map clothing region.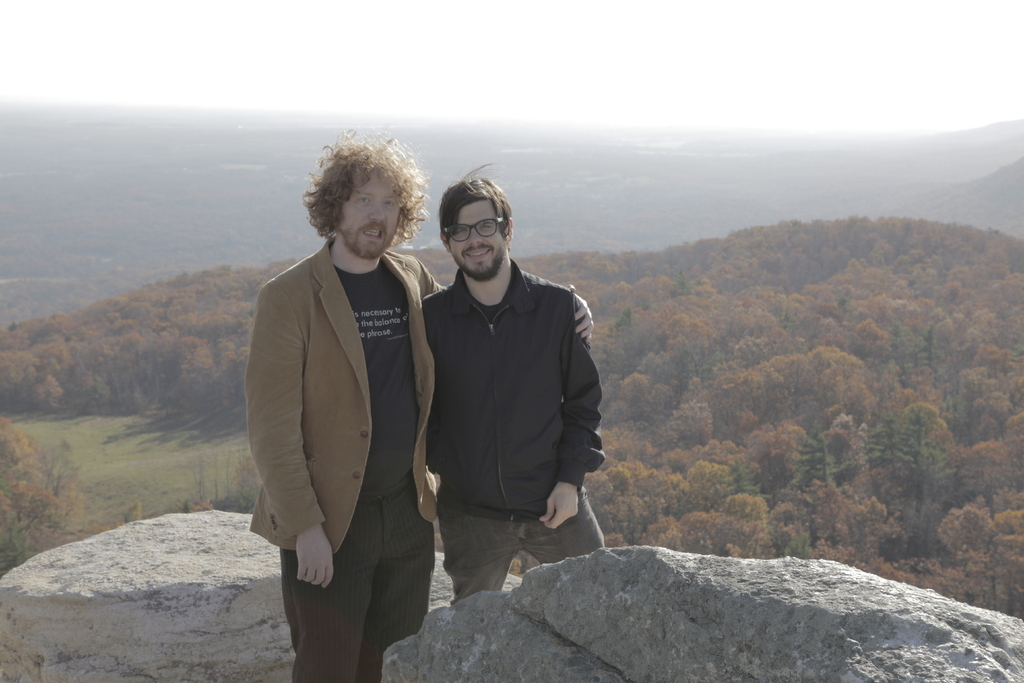
Mapped to x1=277 y1=494 x2=433 y2=682.
